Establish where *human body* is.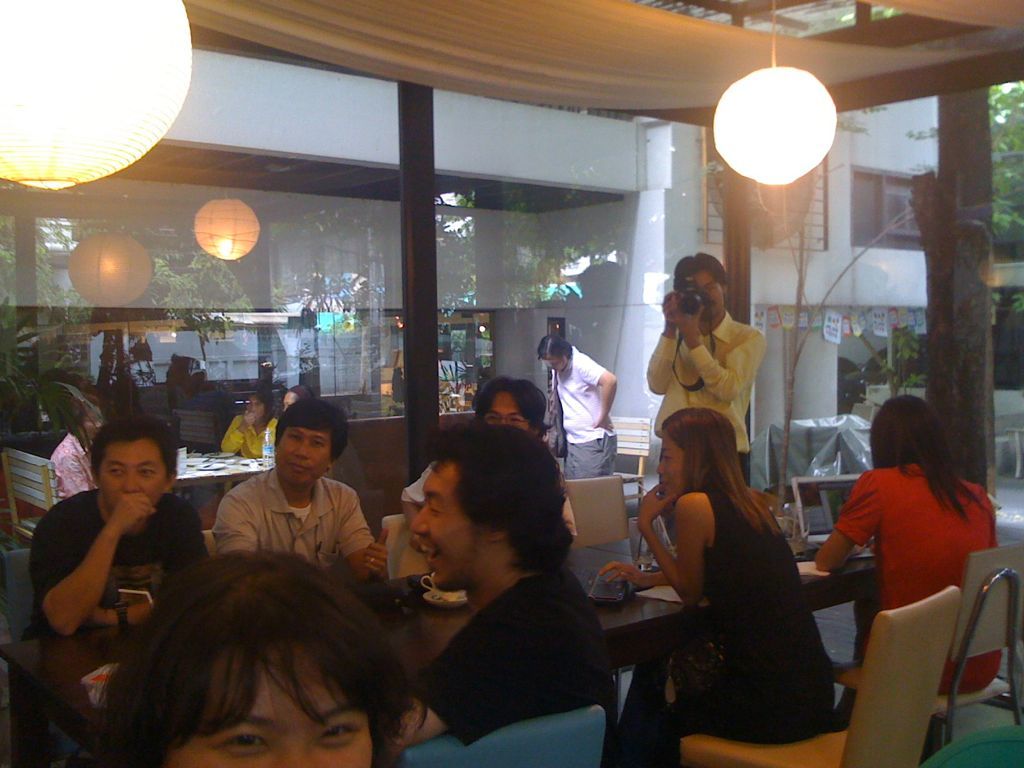
Established at box=[213, 407, 278, 461].
